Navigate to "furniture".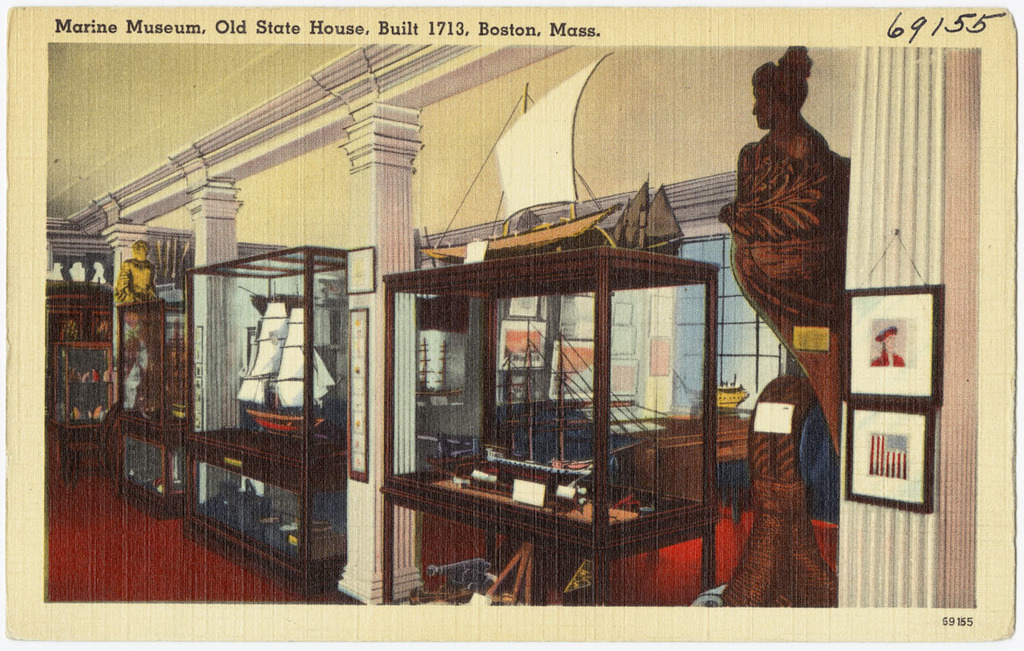
Navigation target: [left=379, top=243, right=720, bottom=608].
